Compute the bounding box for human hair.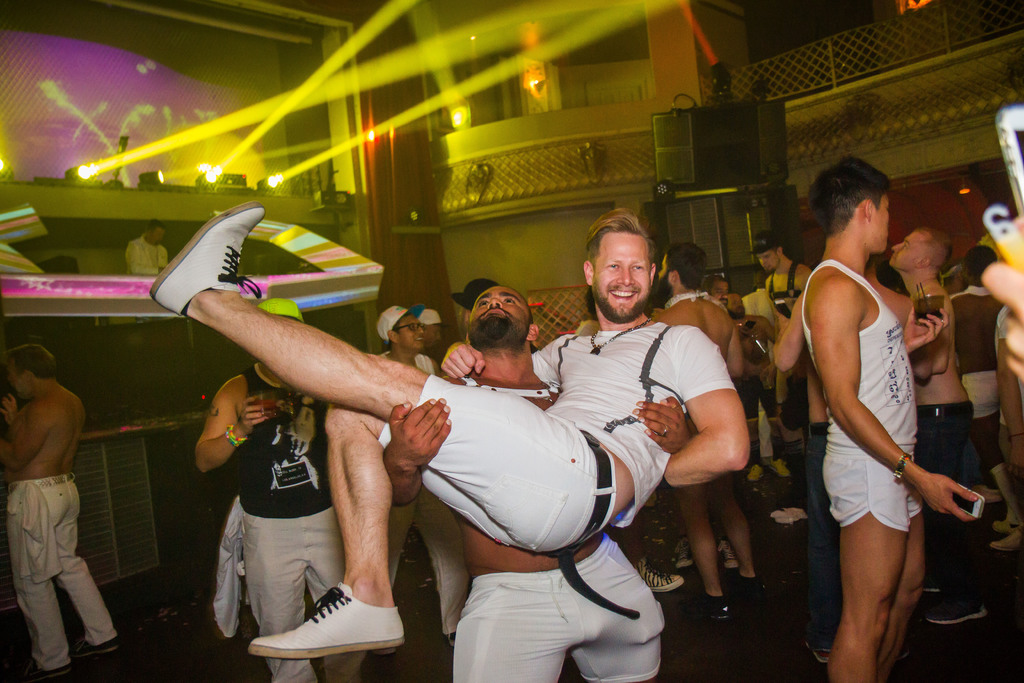
{"left": 771, "top": 244, "right": 781, "bottom": 254}.
